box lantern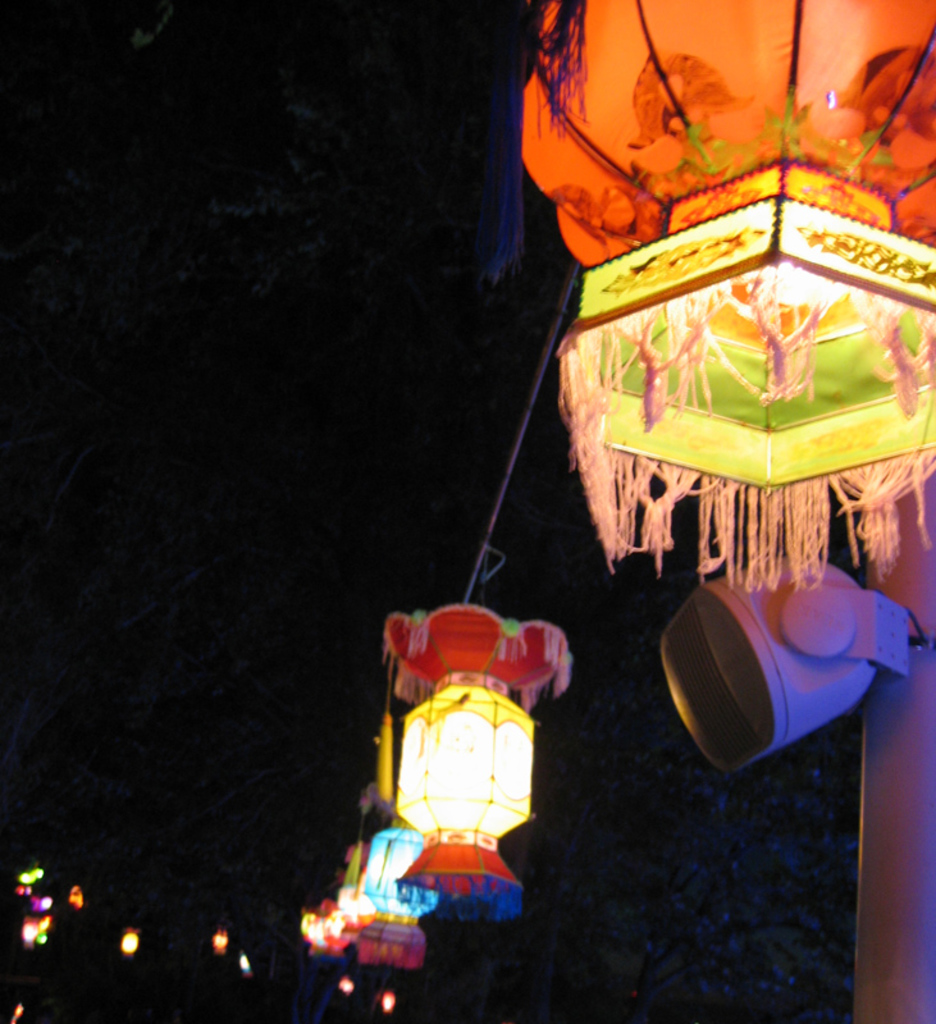
locate(334, 854, 379, 933)
